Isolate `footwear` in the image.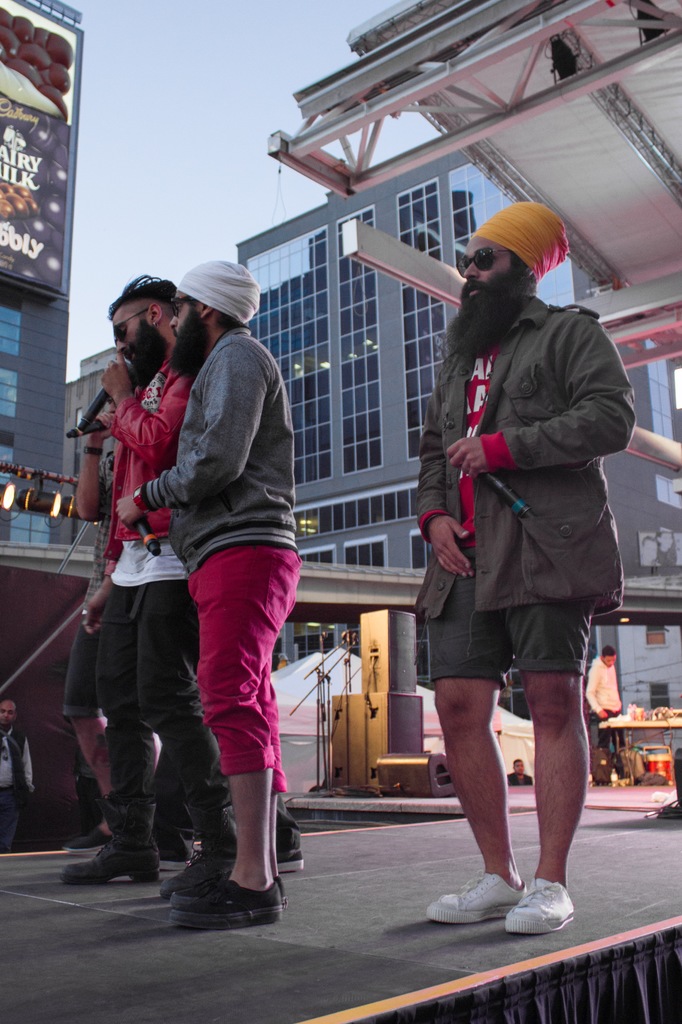
Isolated region: crop(159, 851, 194, 872).
